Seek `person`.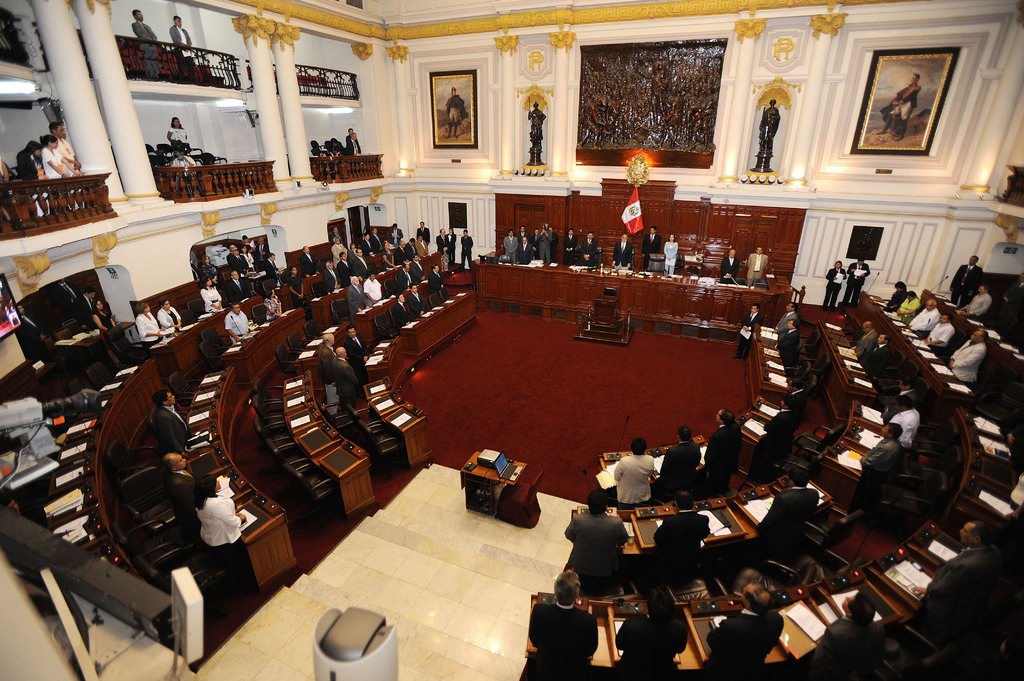
662/232/678/276.
